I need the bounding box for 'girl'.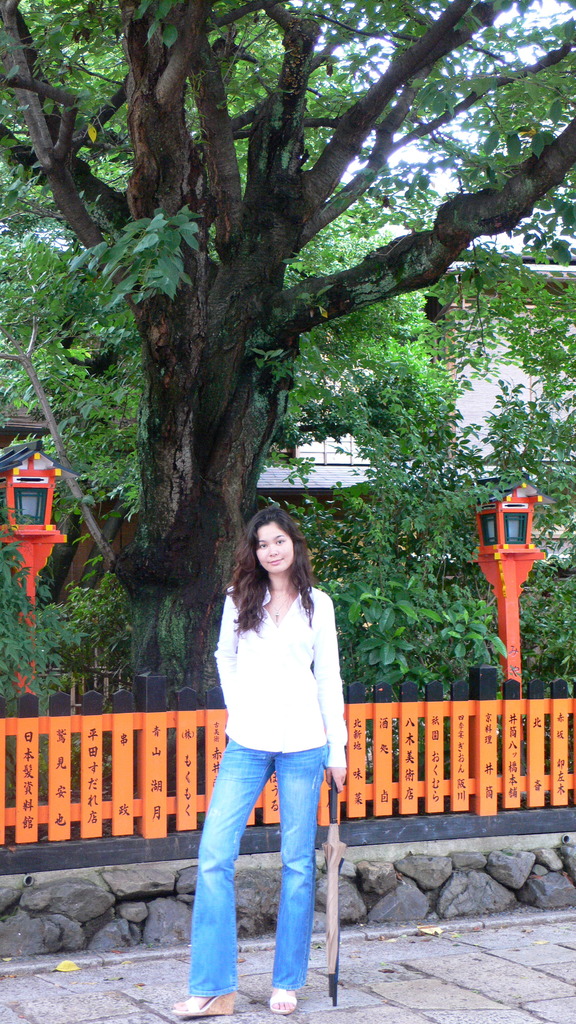
Here it is: Rect(162, 496, 350, 1018).
